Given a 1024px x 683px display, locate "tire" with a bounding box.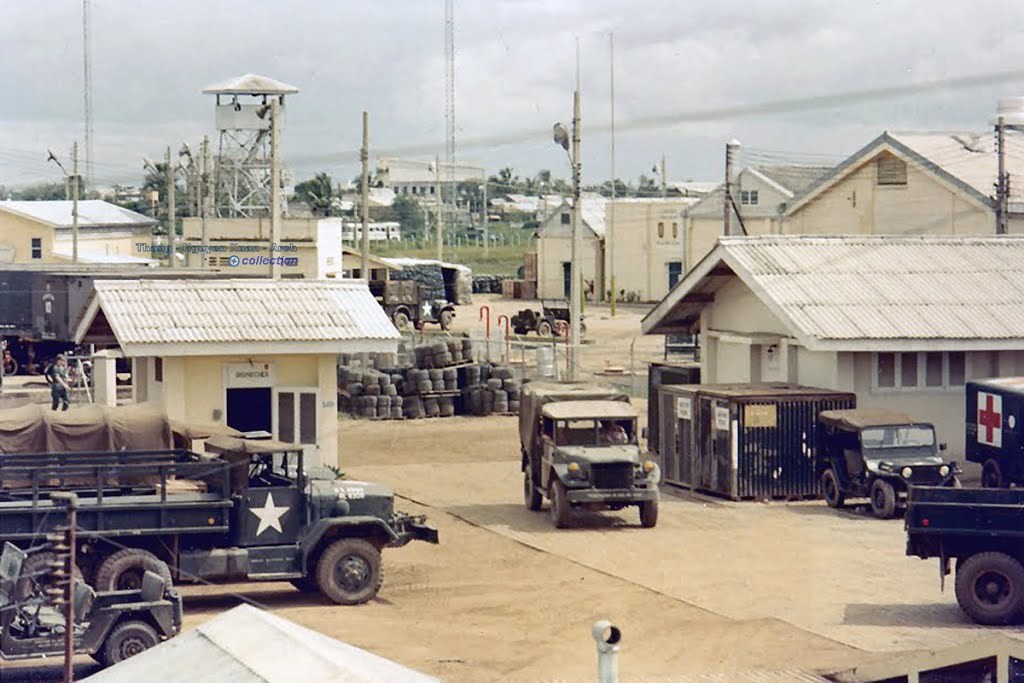
Located: box(97, 621, 157, 661).
